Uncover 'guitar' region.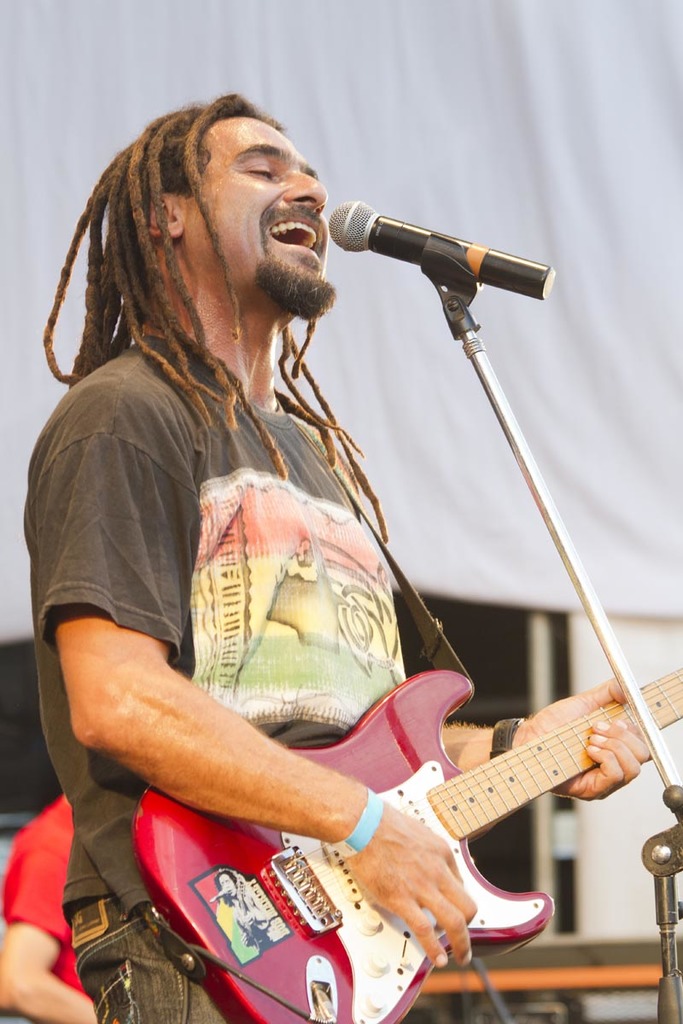
Uncovered: bbox(174, 608, 671, 1018).
